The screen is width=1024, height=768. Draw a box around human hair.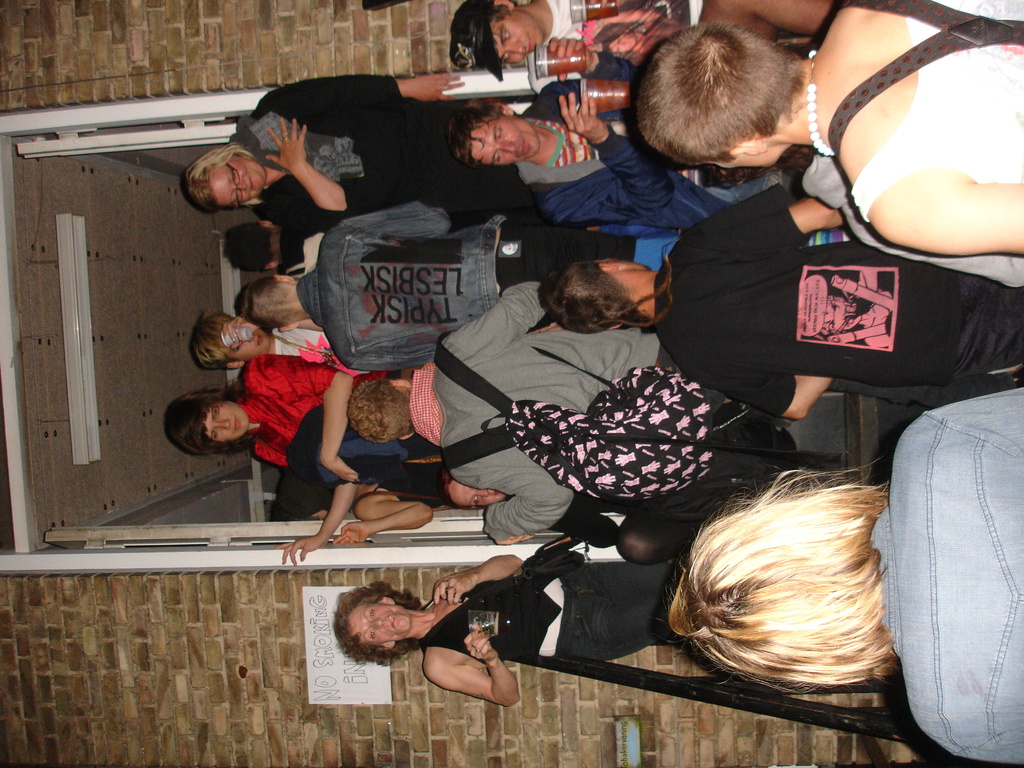
bbox(661, 468, 913, 724).
